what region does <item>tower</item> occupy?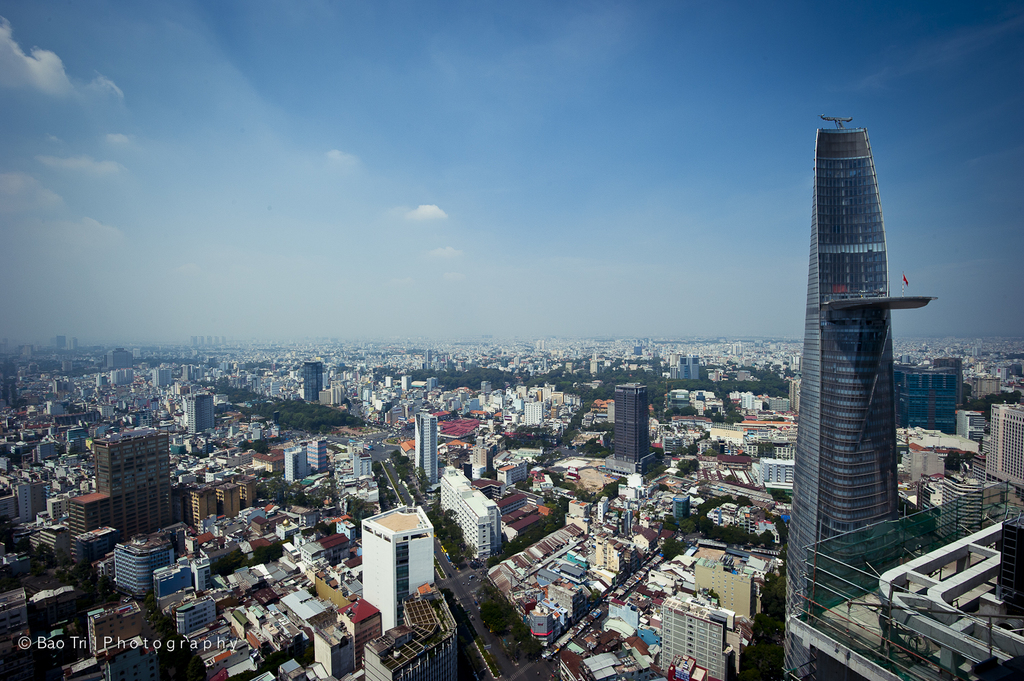
rect(417, 411, 438, 485).
